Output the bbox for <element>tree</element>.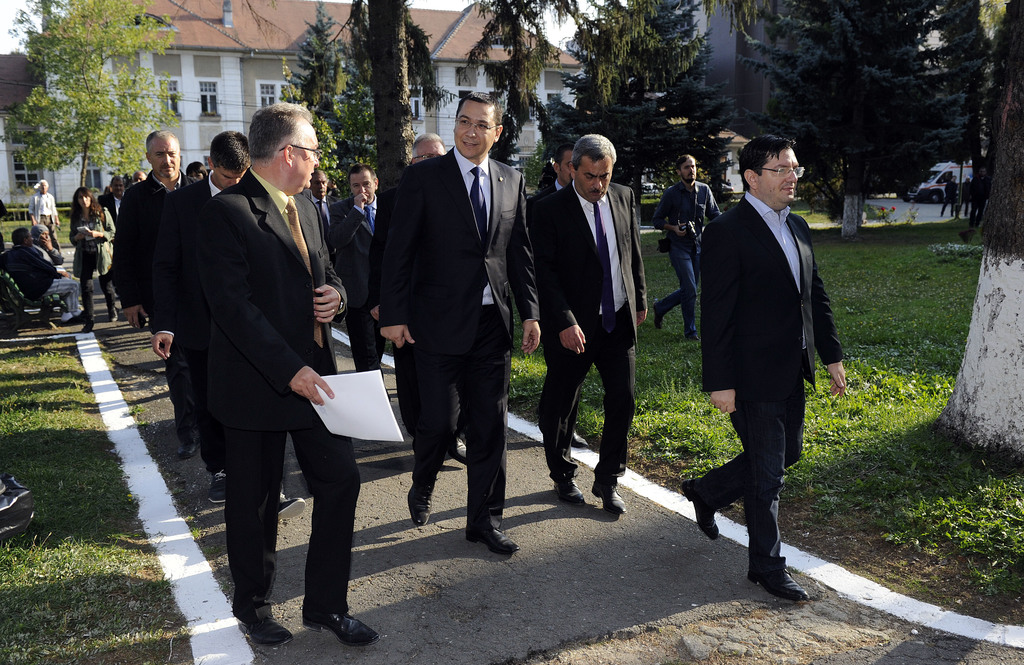
[559,0,717,228].
